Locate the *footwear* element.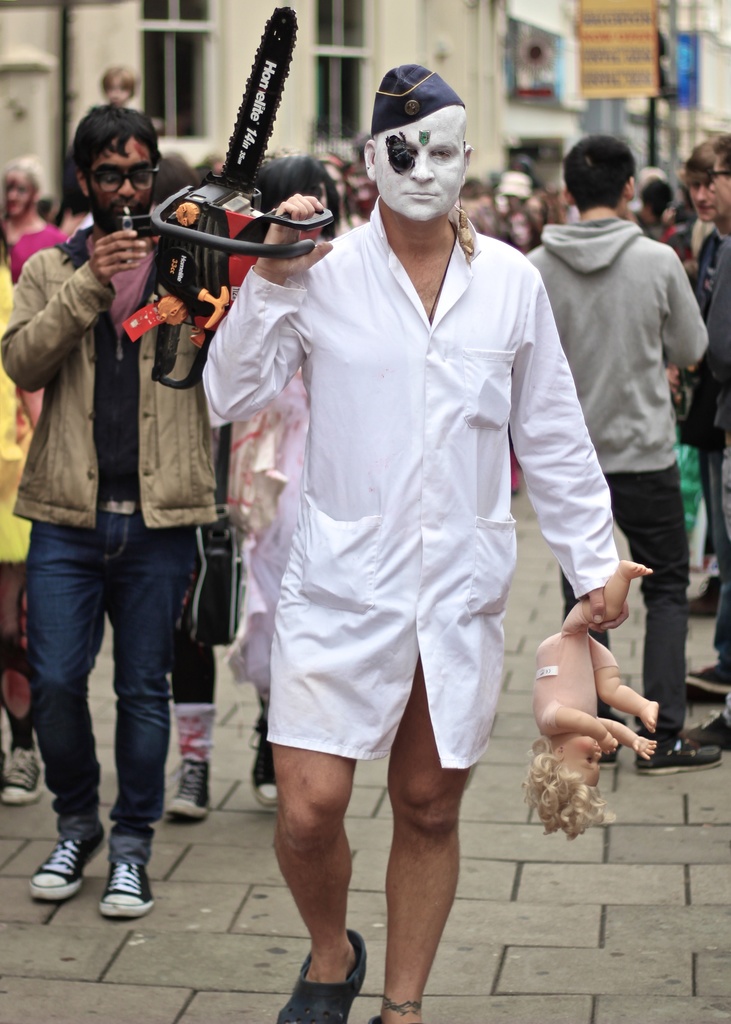
Element bbox: detection(684, 663, 730, 694).
